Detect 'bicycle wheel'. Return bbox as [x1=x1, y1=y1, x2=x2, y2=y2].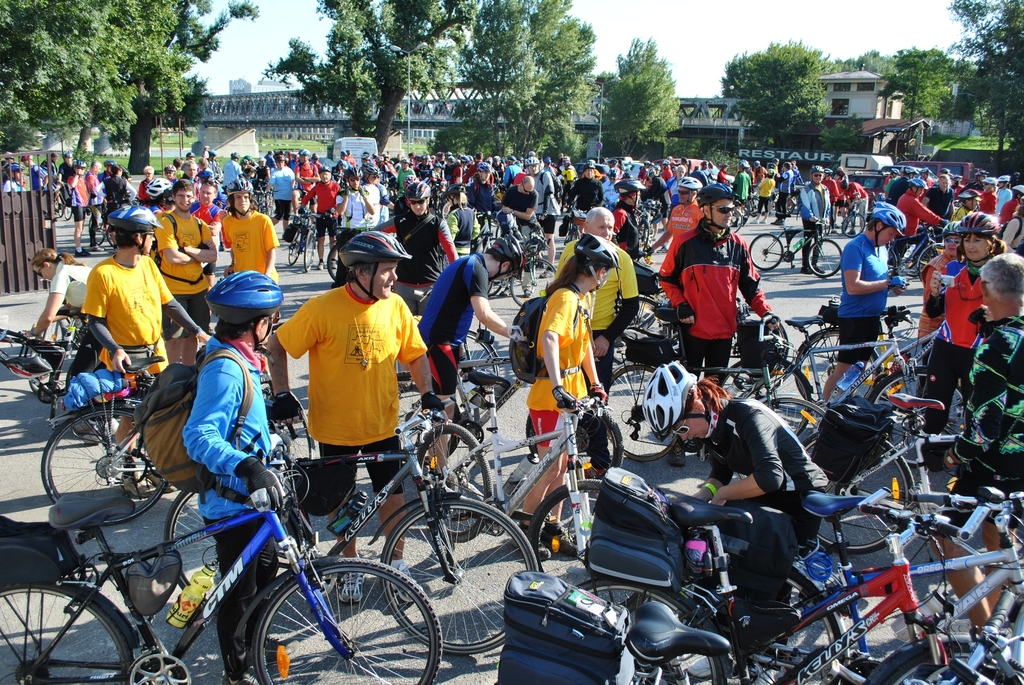
[x1=707, y1=554, x2=840, y2=684].
